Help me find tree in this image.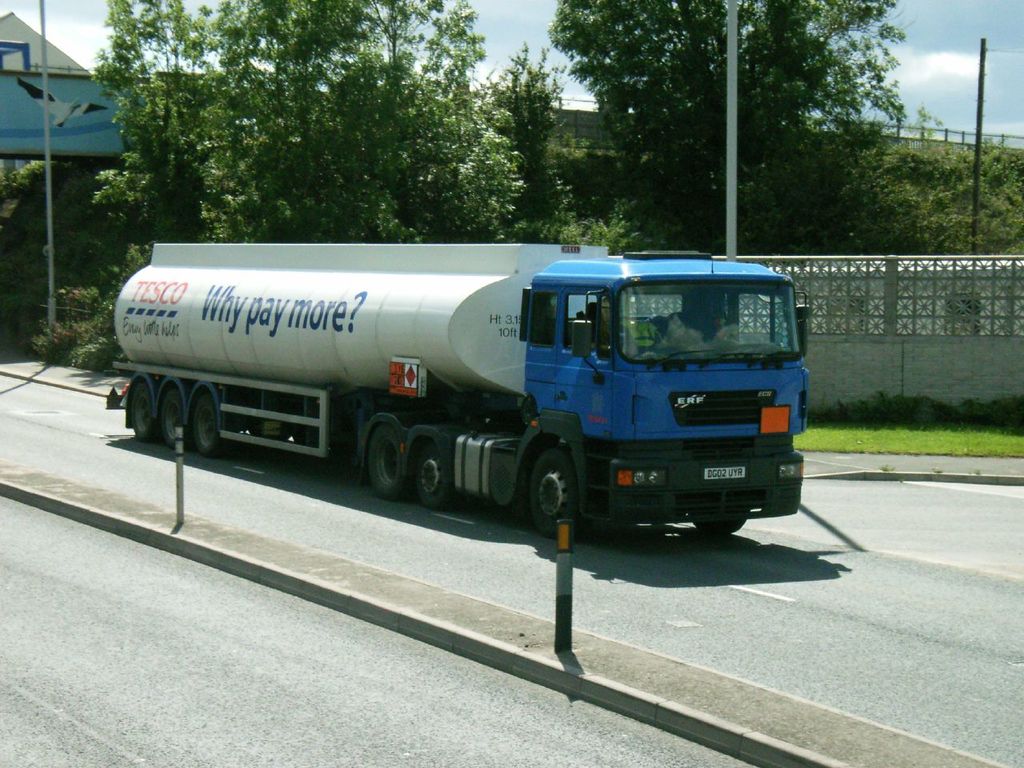
Found it: x1=82 y1=0 x2=535 y2=363.
